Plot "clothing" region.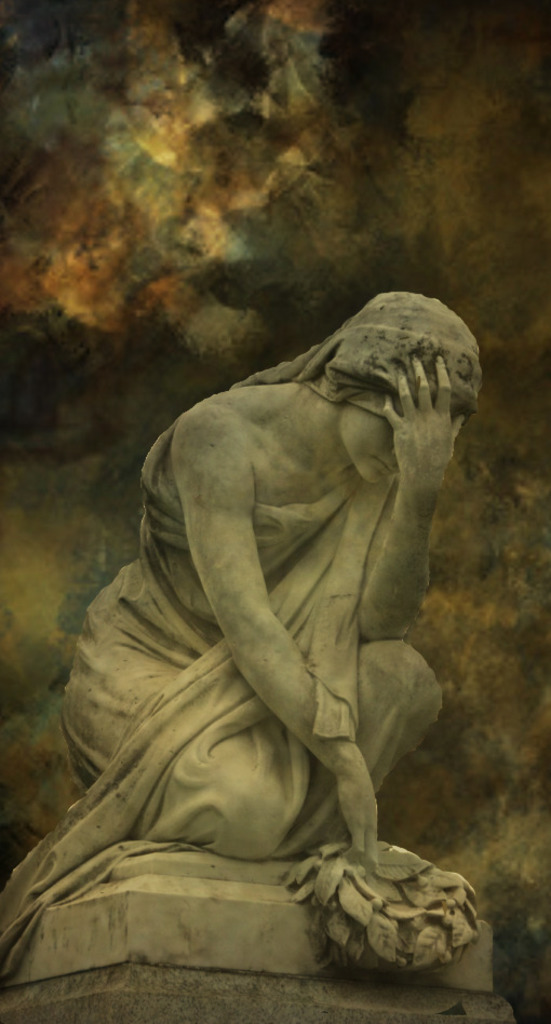
Plotted at x1=0 y1=284 x2=444 y2=985.
